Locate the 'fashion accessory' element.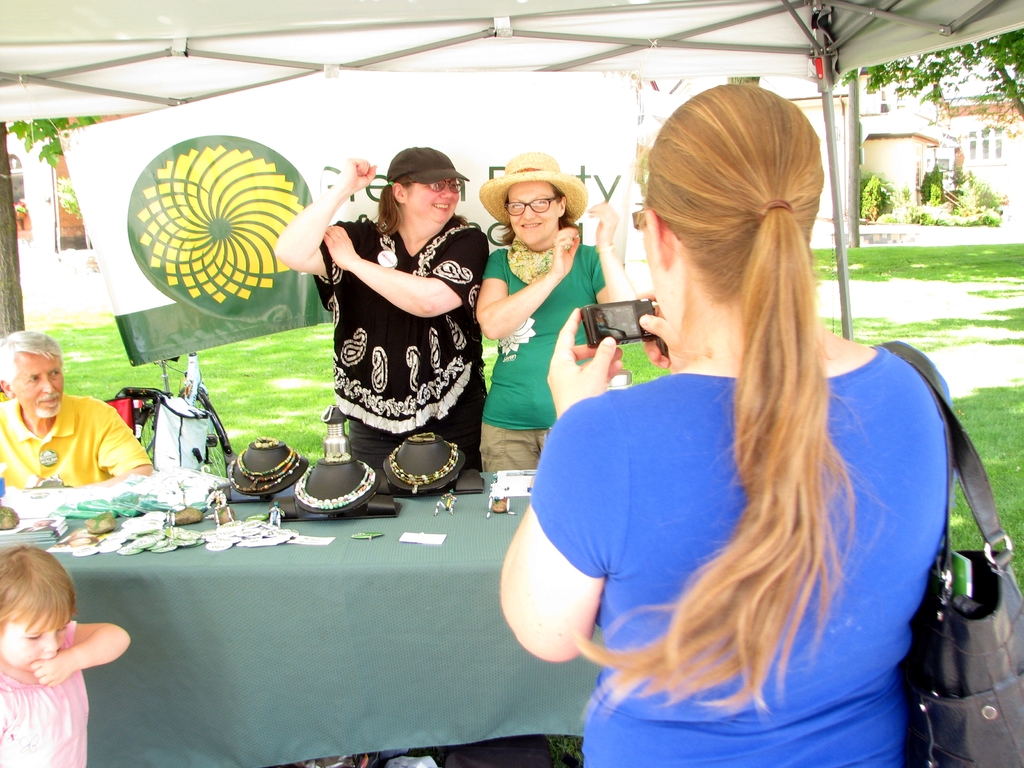
Element bbox: locate(876, 340, 1023, 767).
